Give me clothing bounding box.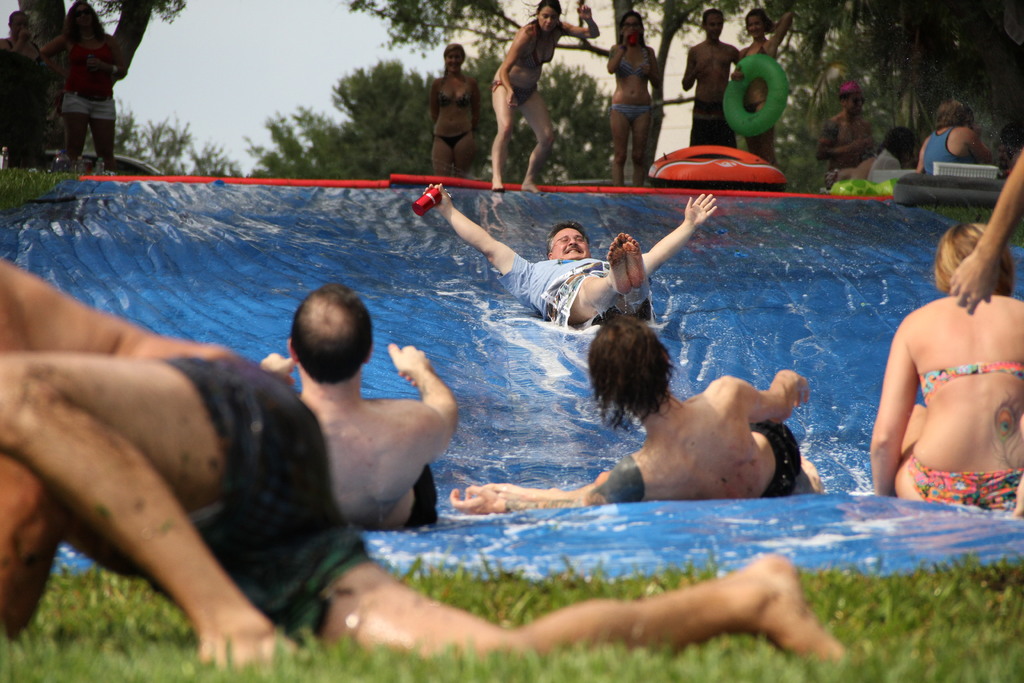
[492, 247, 612, 334].
